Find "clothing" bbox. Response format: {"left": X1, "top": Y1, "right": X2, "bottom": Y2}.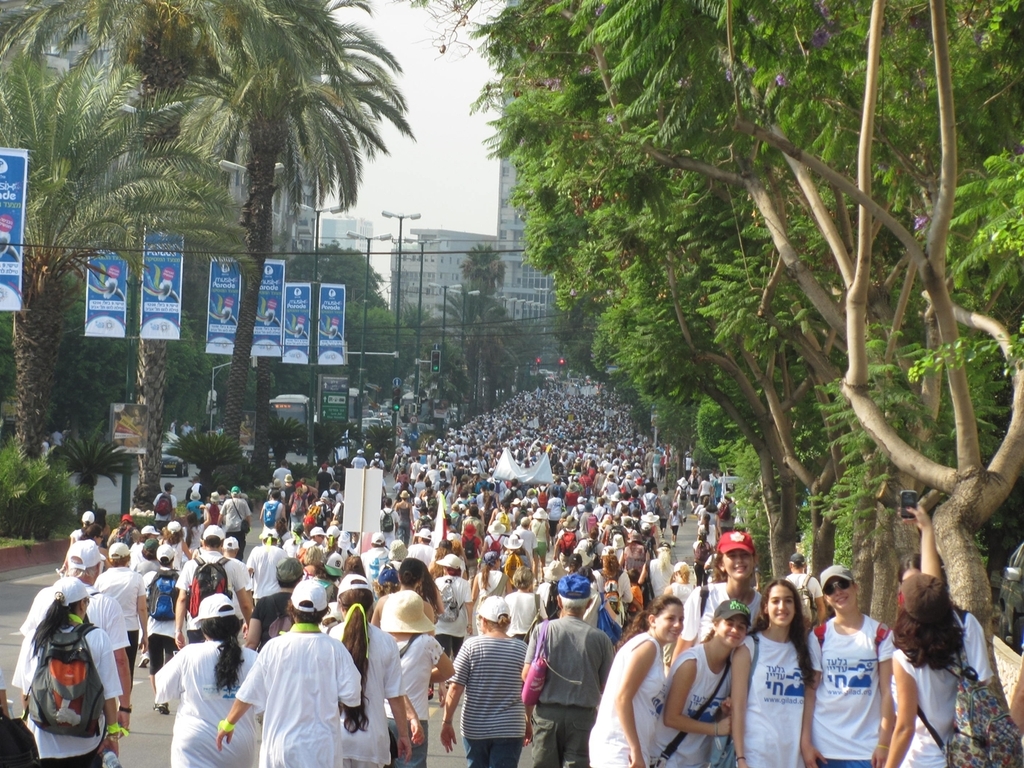
{"left": 712, "top": 498, "right": 732, "bottom": 532}.
